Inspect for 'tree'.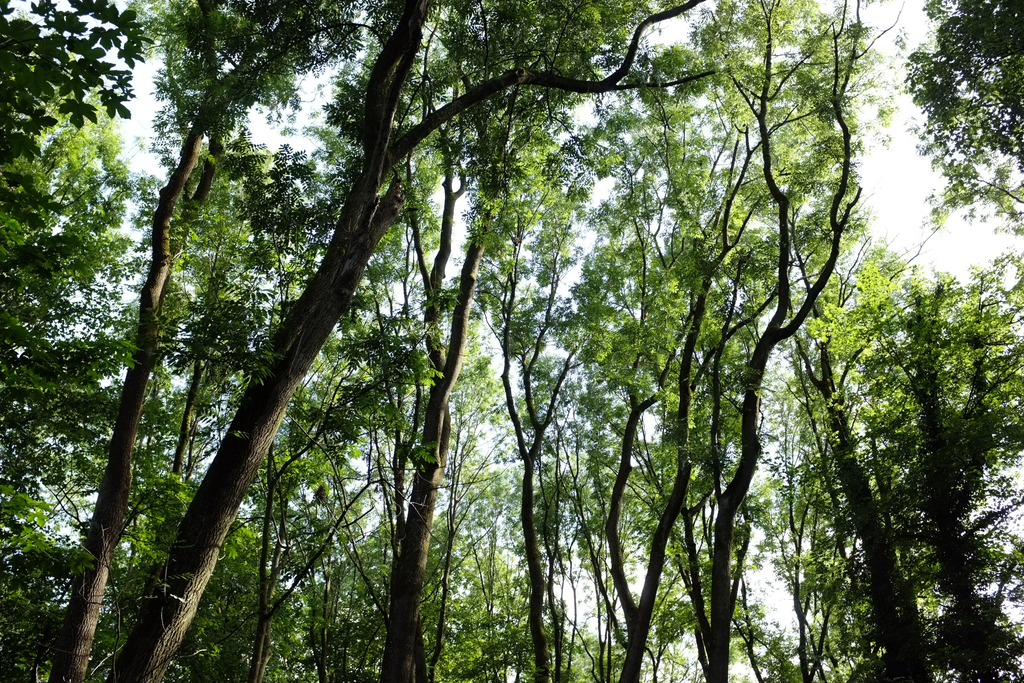
Inspection: 103:0:742:682.
